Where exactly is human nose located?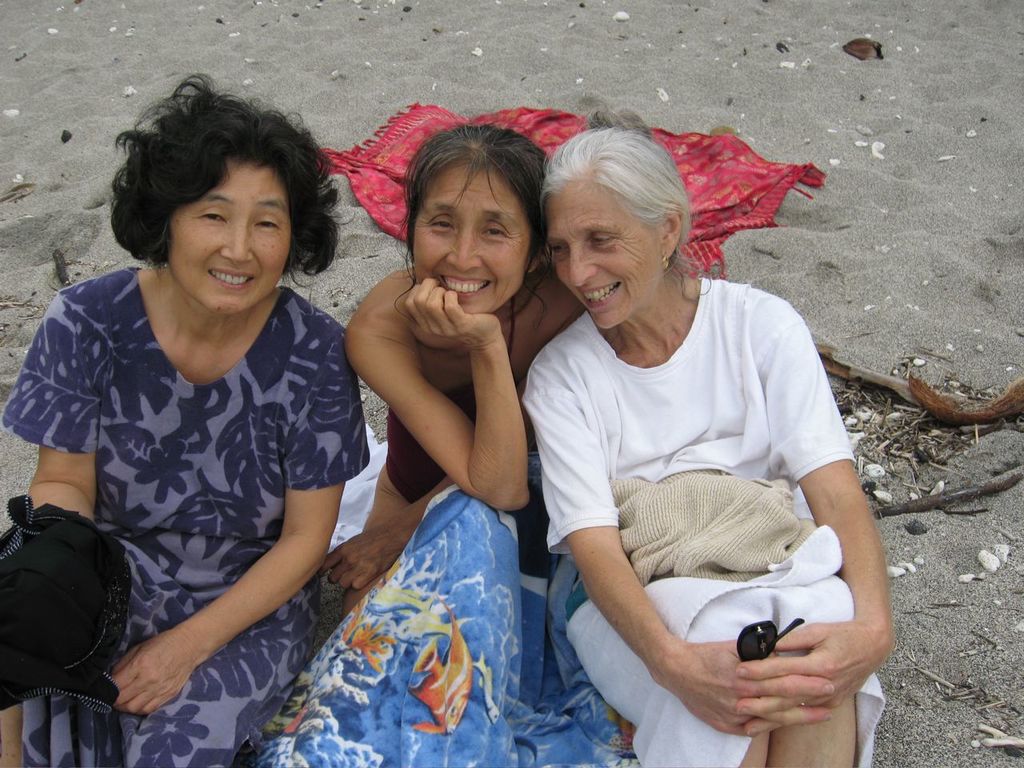
Its bounding box is [218, 224, 250, 262].
